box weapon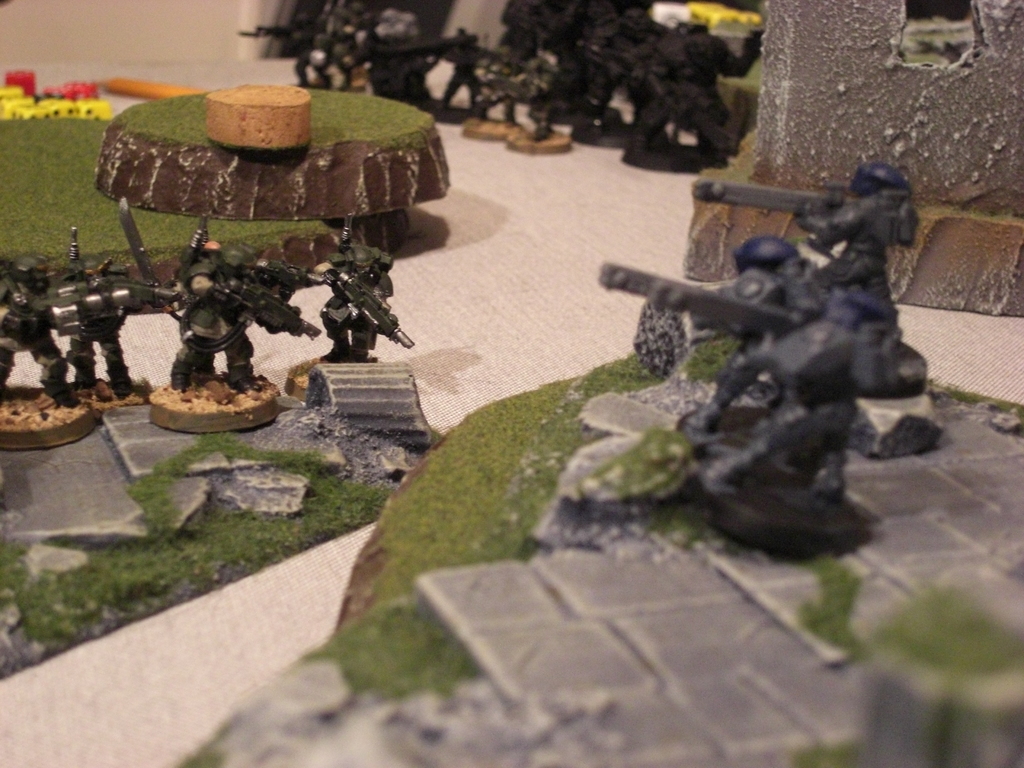
(x1=323, y1=266, x2=411, y2=351)
